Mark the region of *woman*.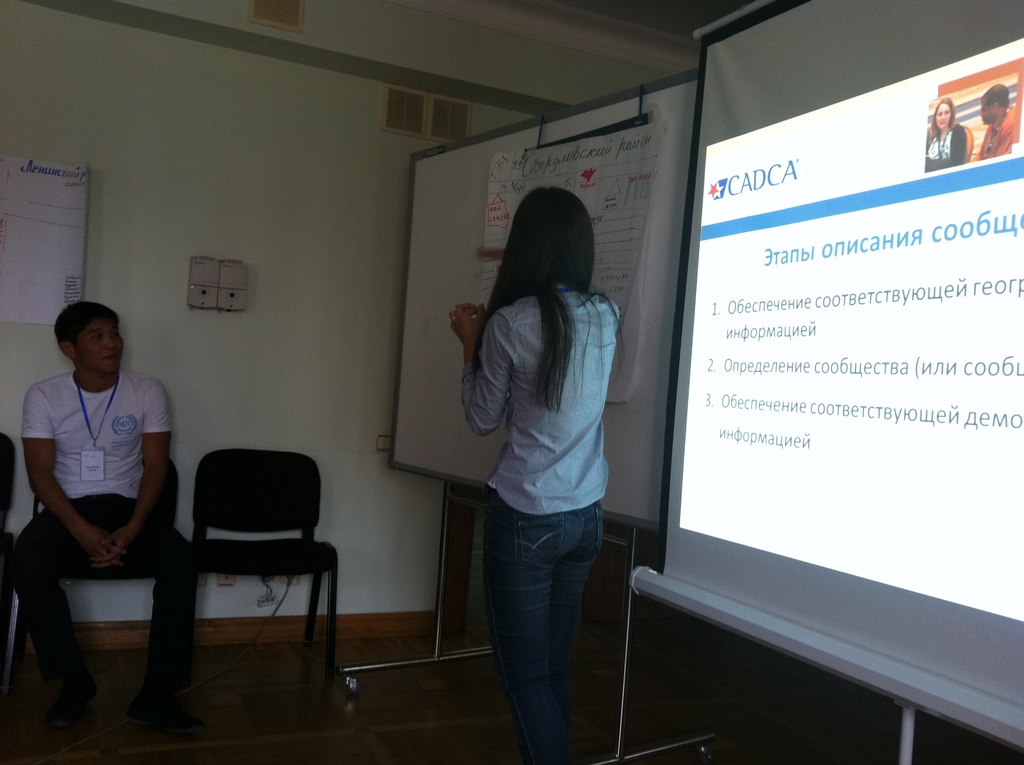
Region: pyautogui.locateOnScreen(449, 156, 643, 755).
